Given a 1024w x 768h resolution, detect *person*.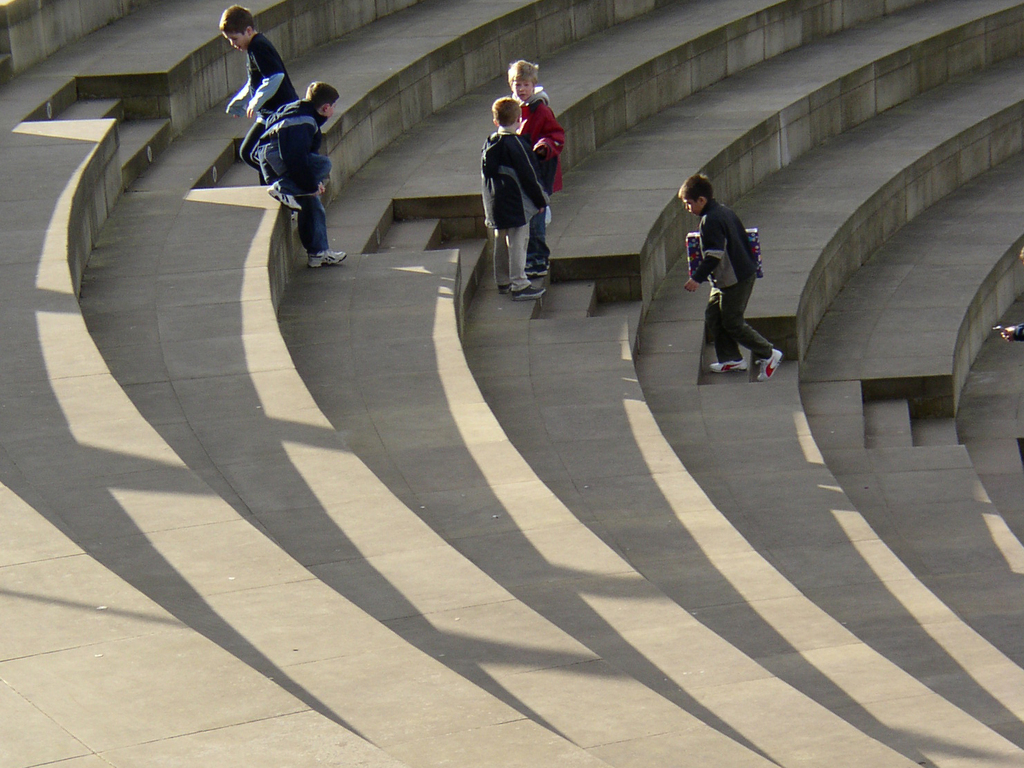
(679, 171, 785, 379).
